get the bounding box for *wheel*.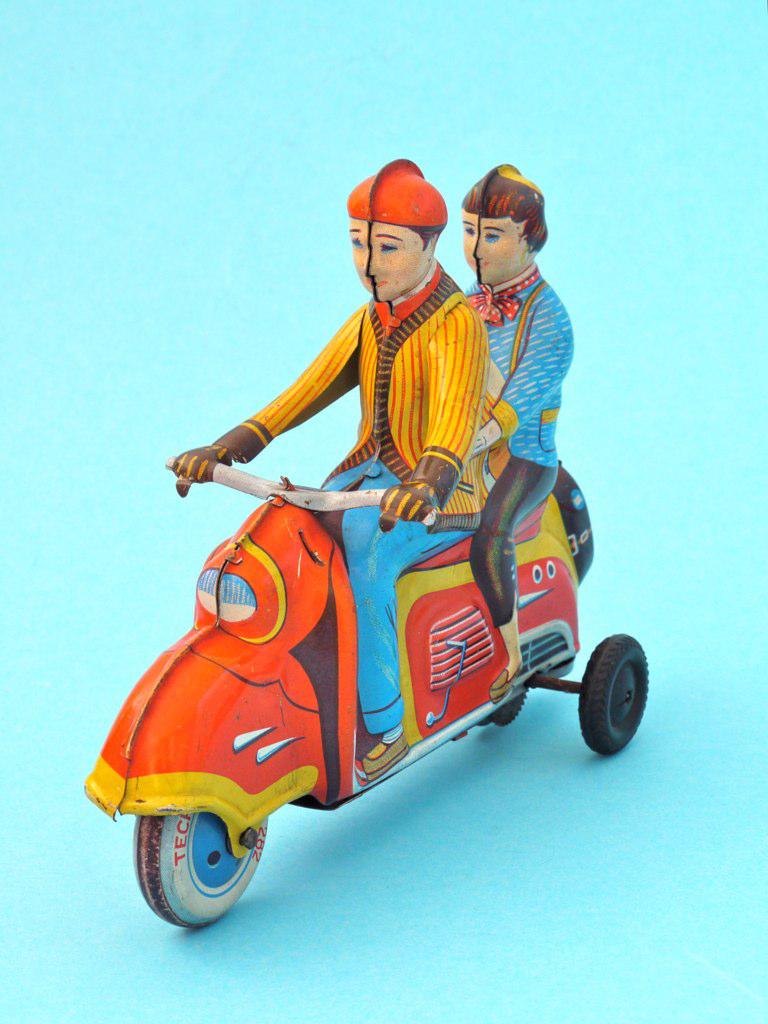
[491,685,530,731].
